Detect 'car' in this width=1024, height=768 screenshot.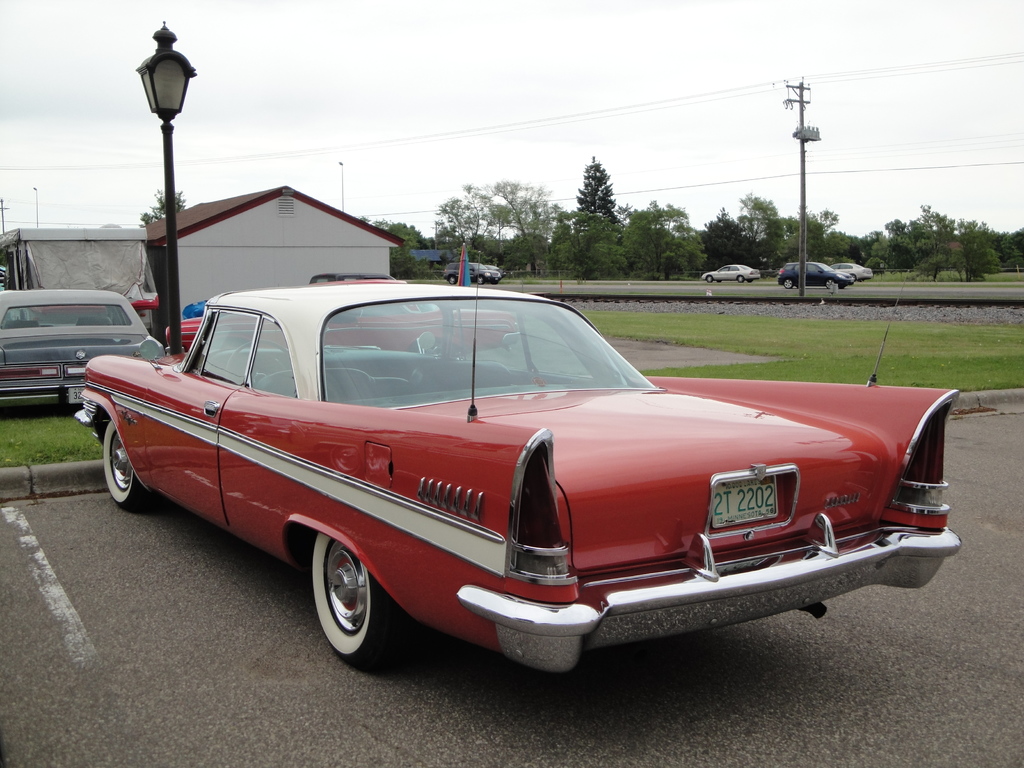
Detection: 0 290 163 405.
